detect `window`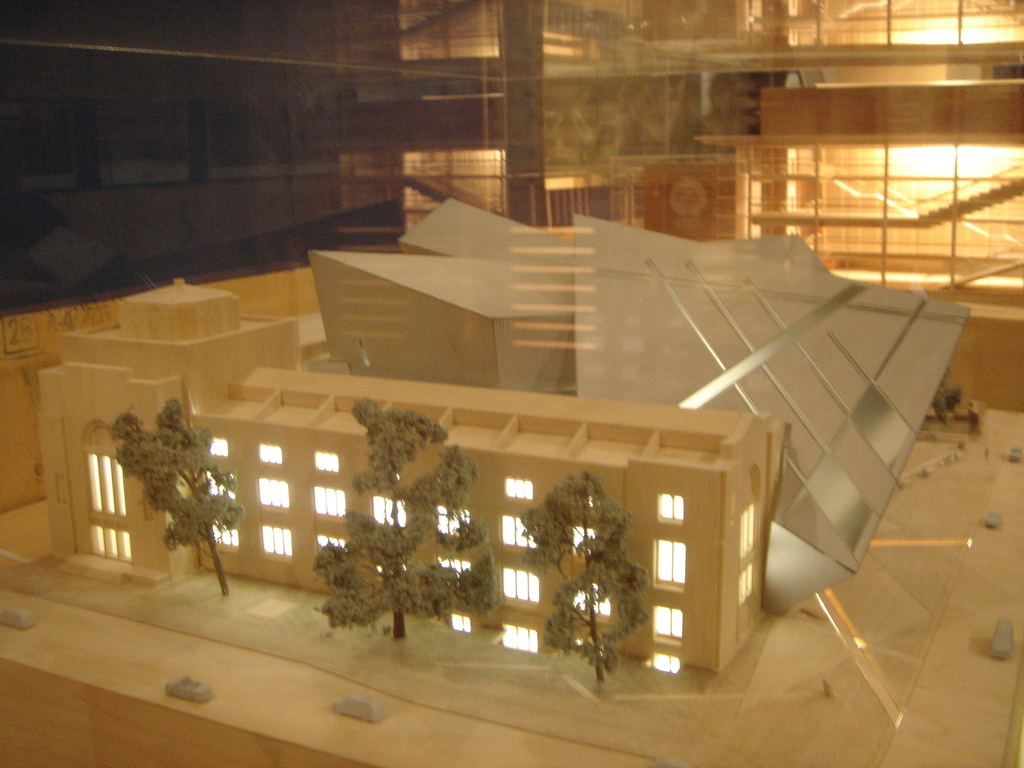
649, 543, 692, 586
